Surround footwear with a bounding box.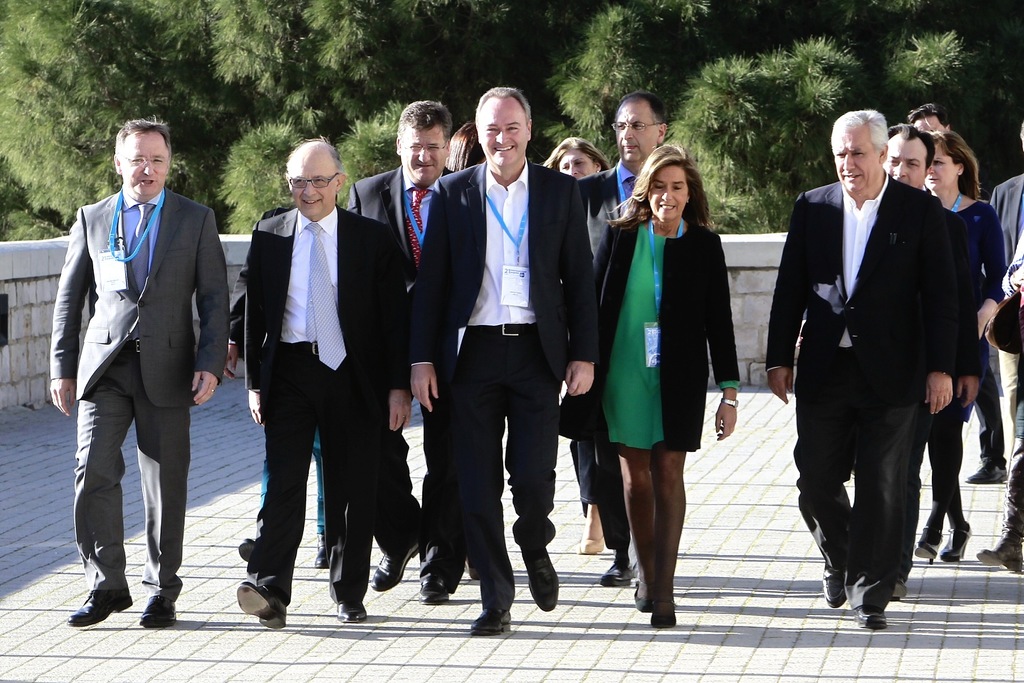
bbox(972, 433, 1023, 571).
